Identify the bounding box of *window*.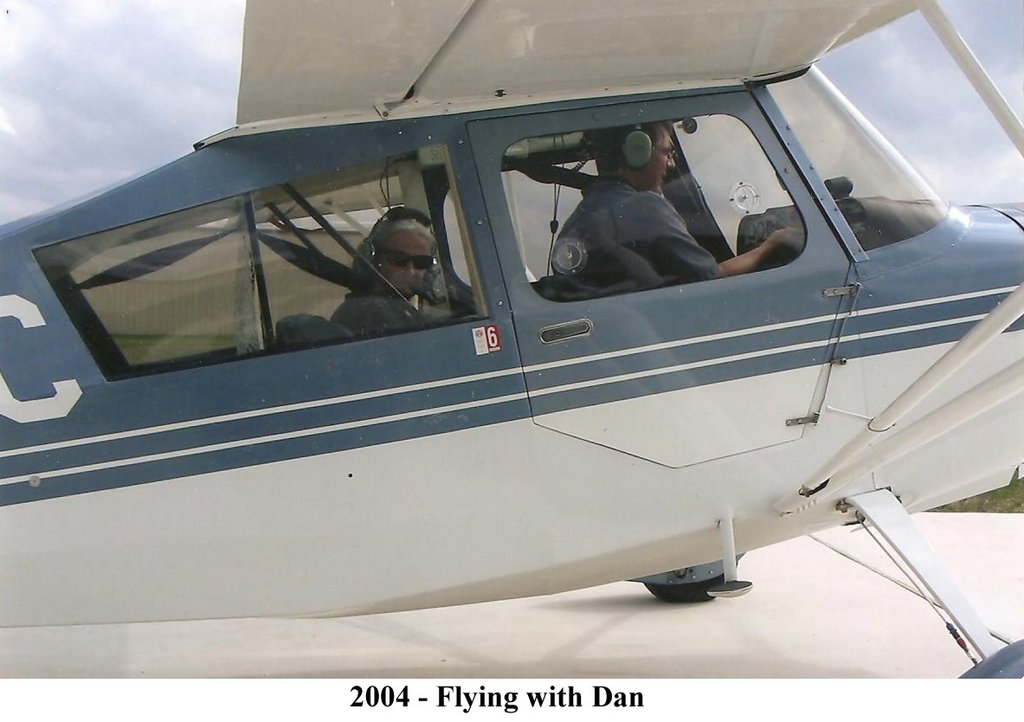
rect(39, 141, 482, 379).
